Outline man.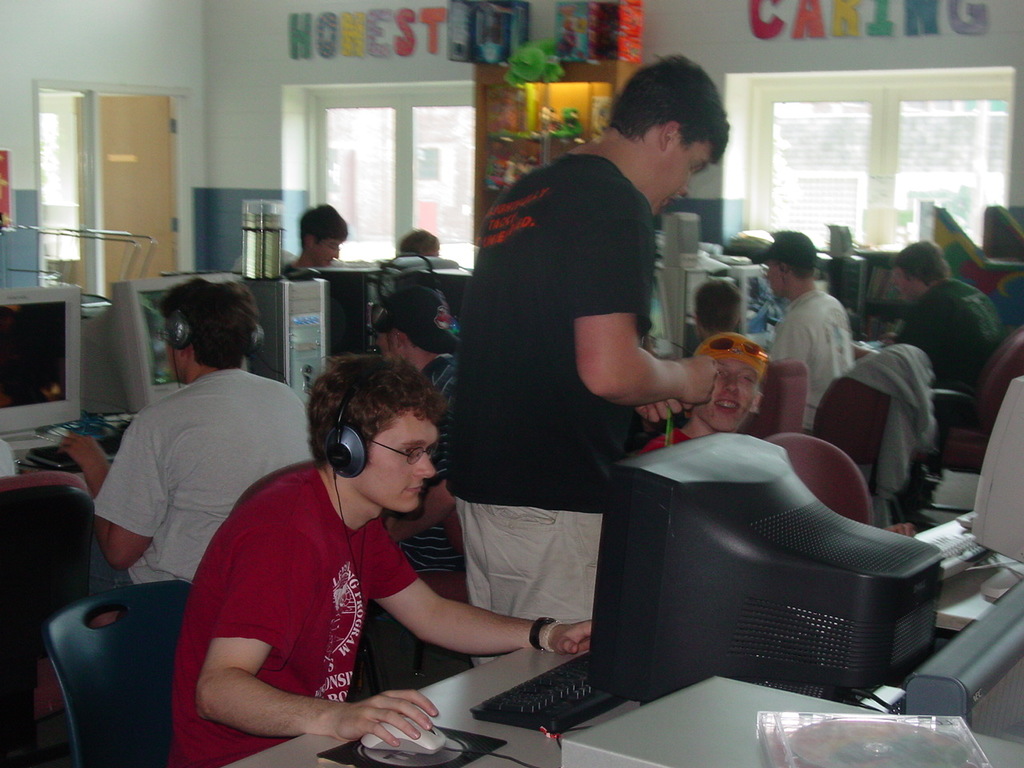
Outline: <bbox>881, 236, 999, 438</bbox>.
